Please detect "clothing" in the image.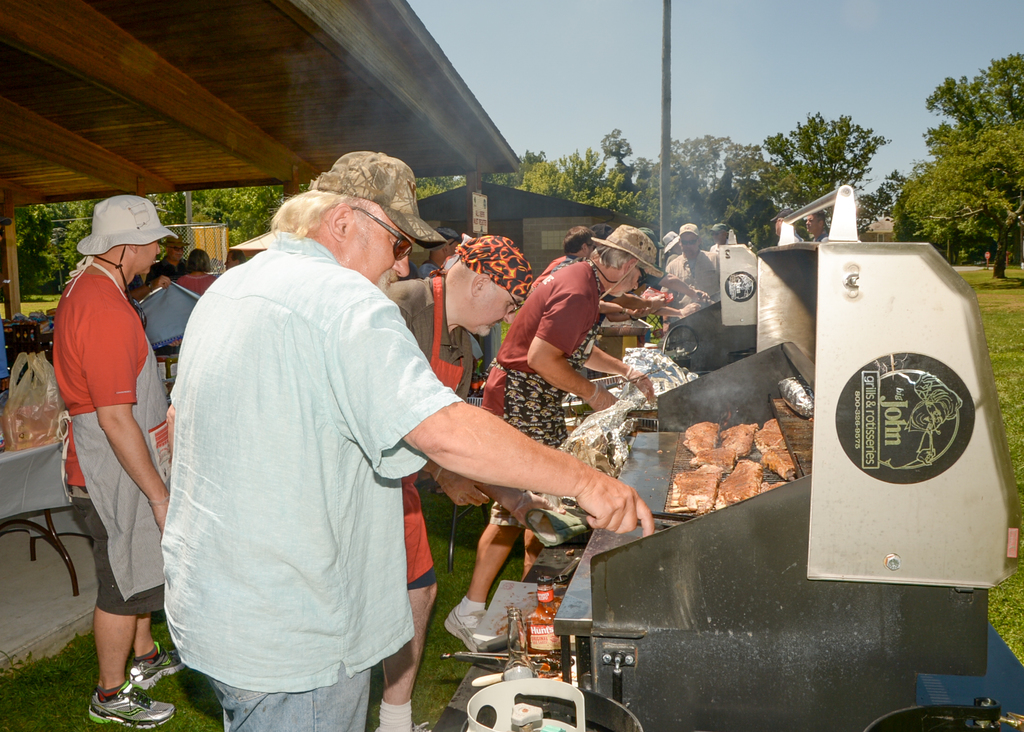
386/276/467/586.
